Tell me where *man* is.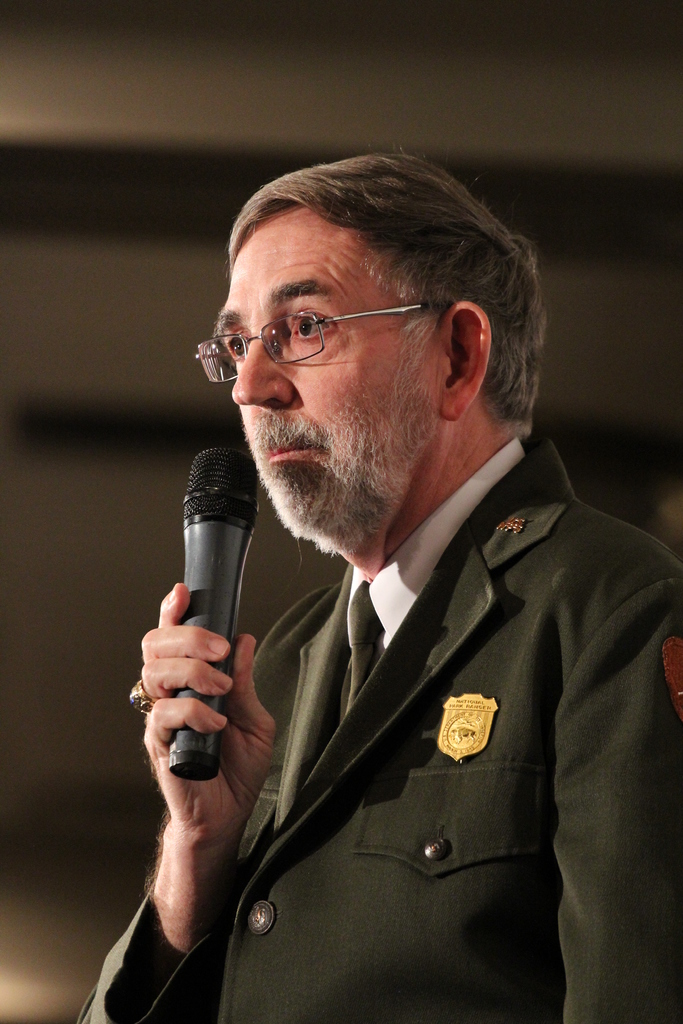
*man* is at [left=79, top=154, right=679, bottom=1023].
